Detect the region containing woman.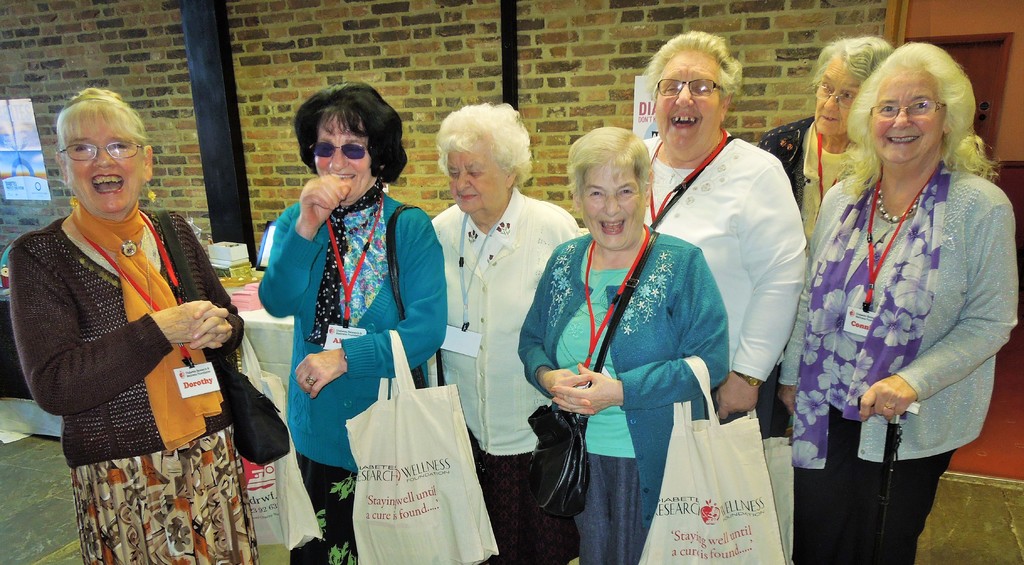
635, 28, 813, 433.
